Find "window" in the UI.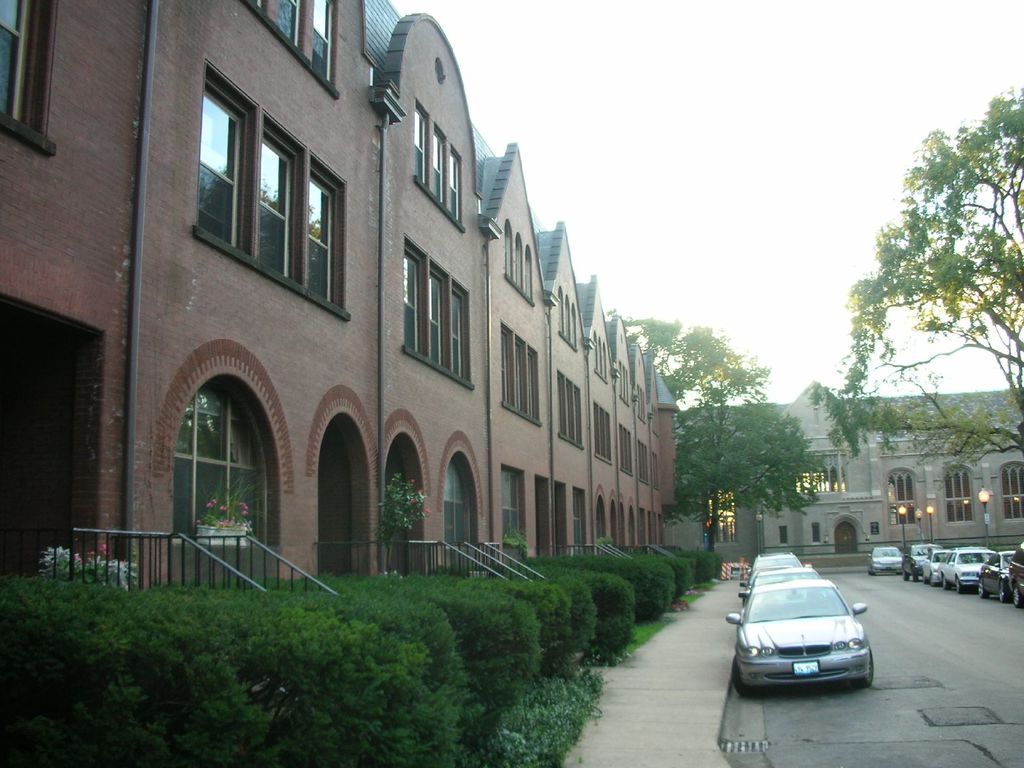
UI element at [x1=708, y1=492, x2=738, y2=544].
